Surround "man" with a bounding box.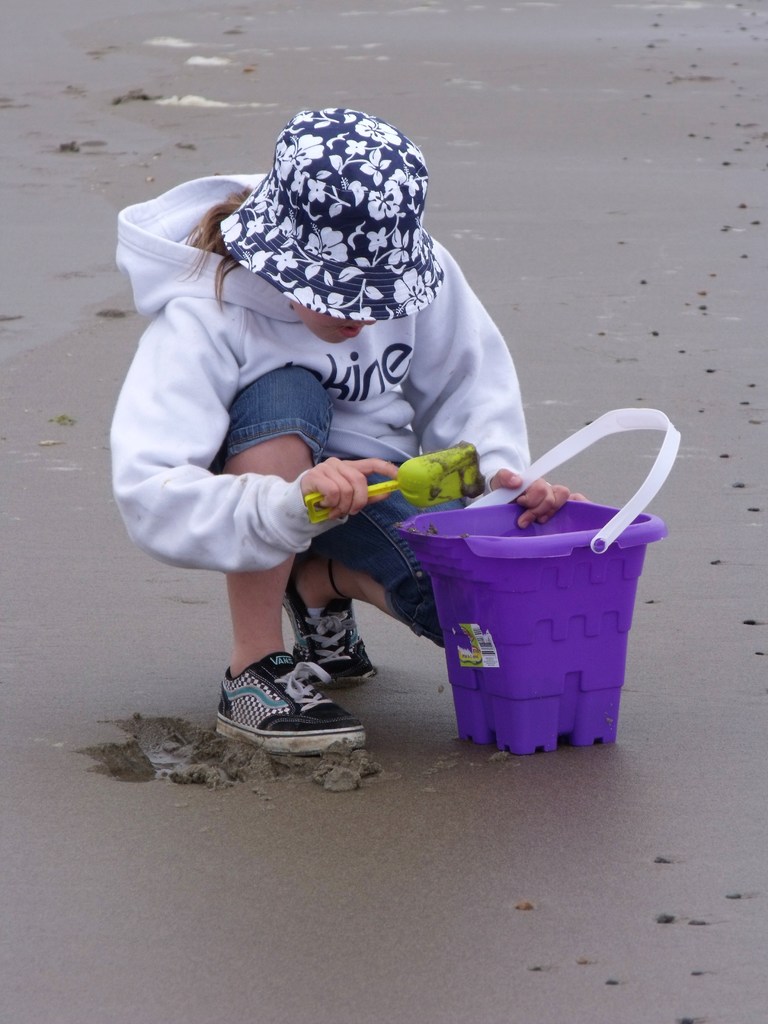
101 138 624 755.
